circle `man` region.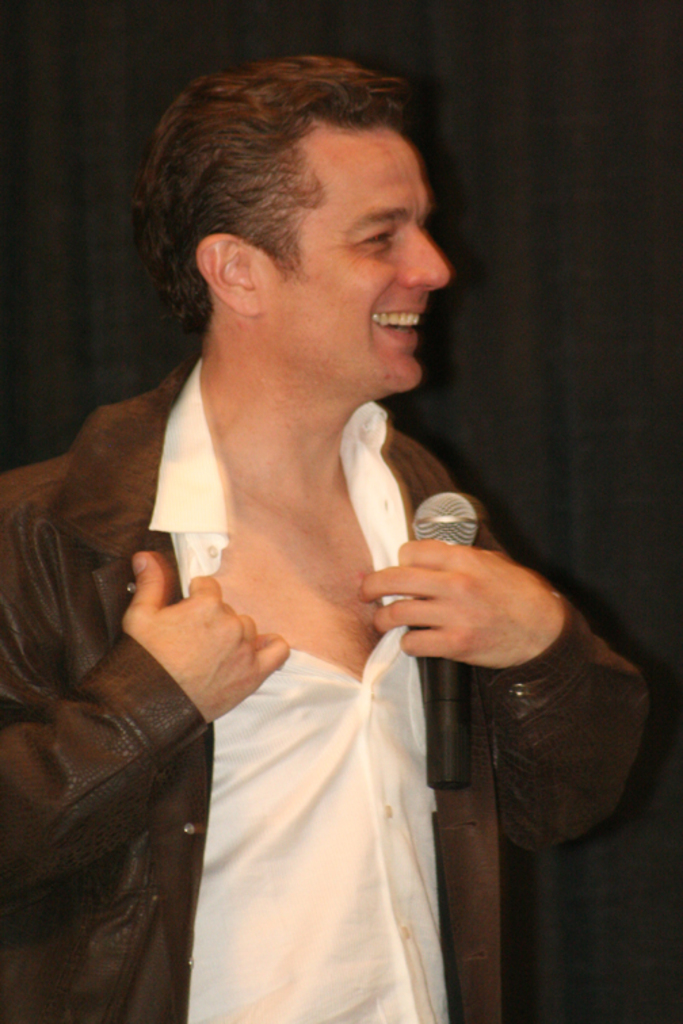
Region: <box>0,53,649,1023</box>.
